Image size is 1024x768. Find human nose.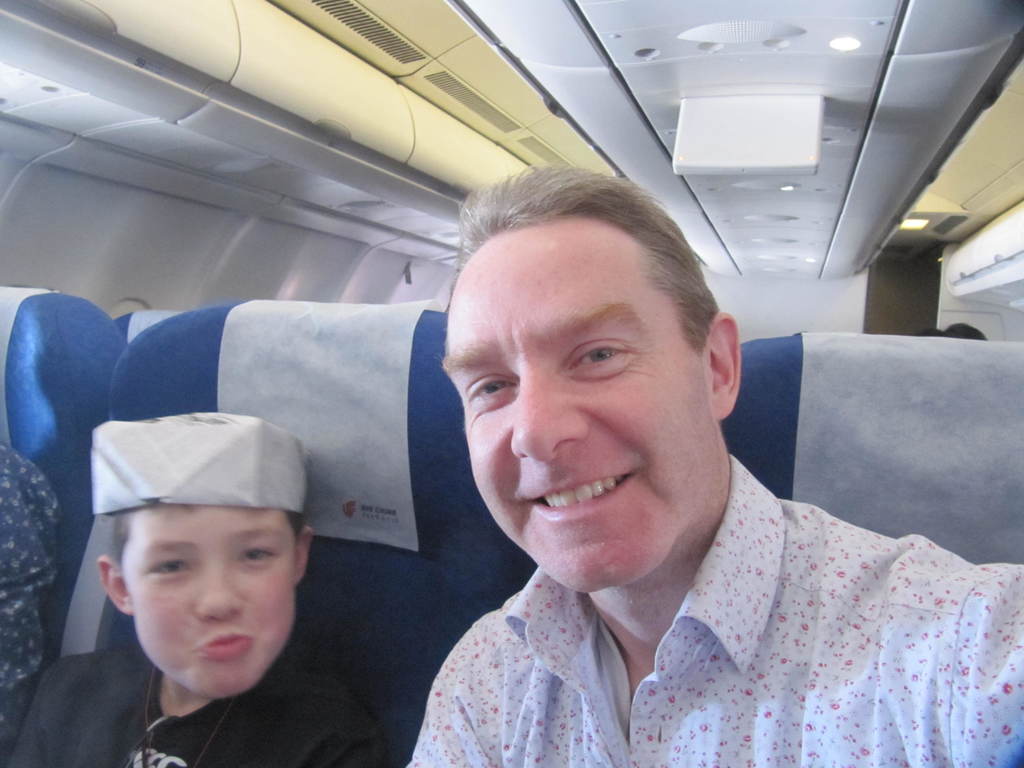
bbox=(510, 389, 580, 466).
